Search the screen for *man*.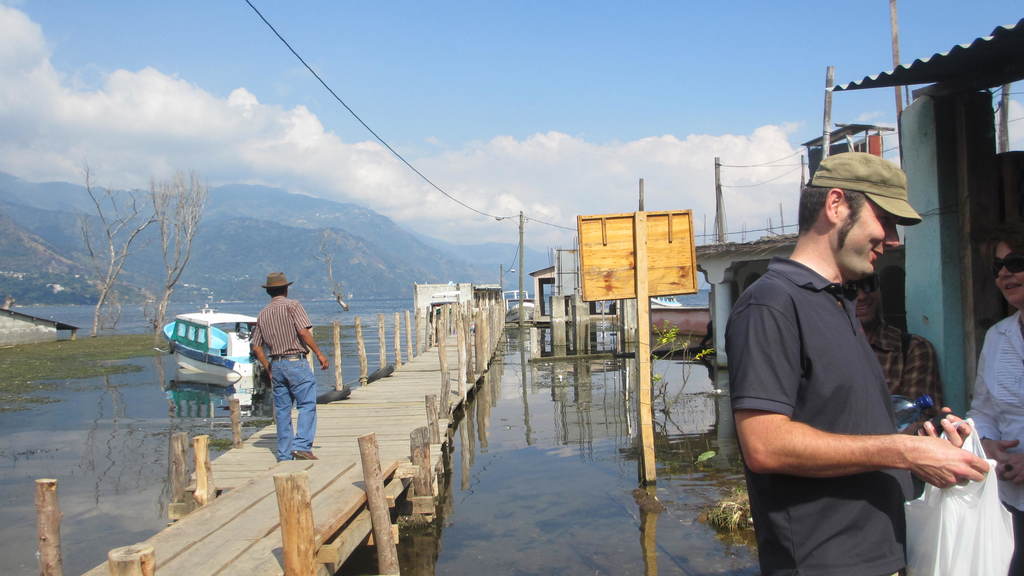
Found at box=[249, 272, 332, 460].
